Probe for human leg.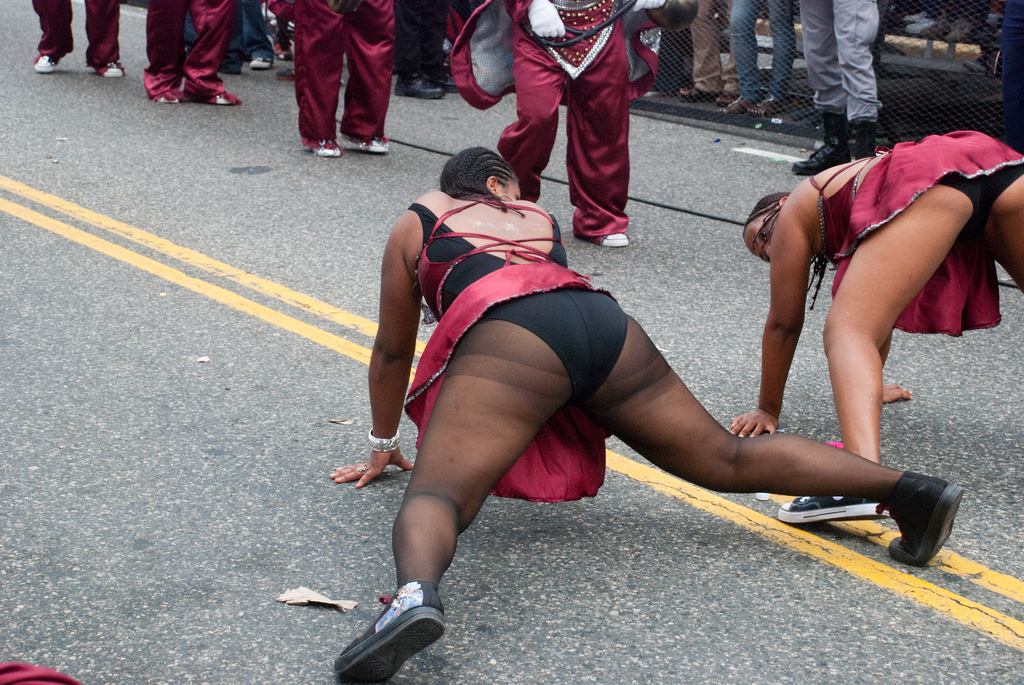
Probe result: [335, 0, 399, 157].
